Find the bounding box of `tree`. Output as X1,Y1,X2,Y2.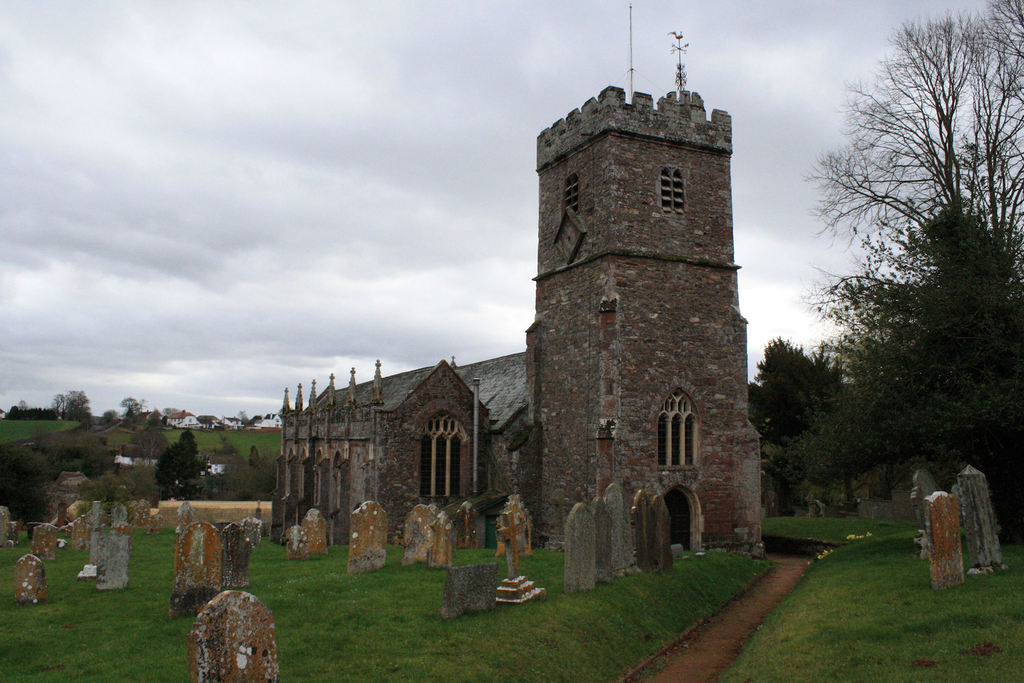
118,398,141,420.
